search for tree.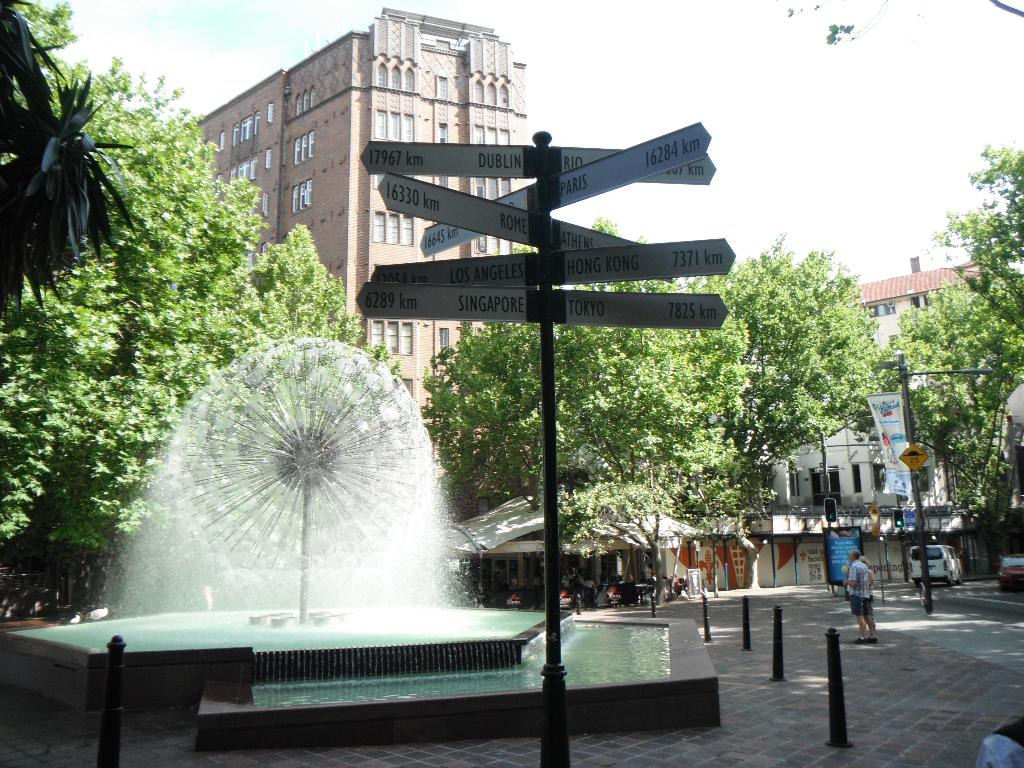
Found at bbox=(410, 220, 743, 538).
